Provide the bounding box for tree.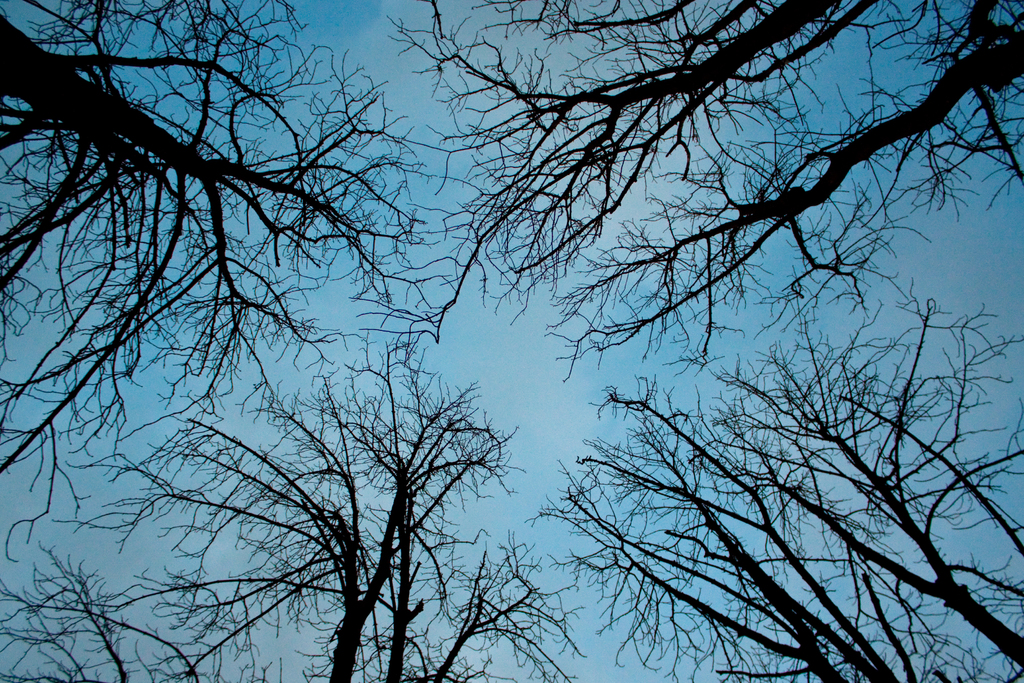
region(0, 336, 580, 682).
